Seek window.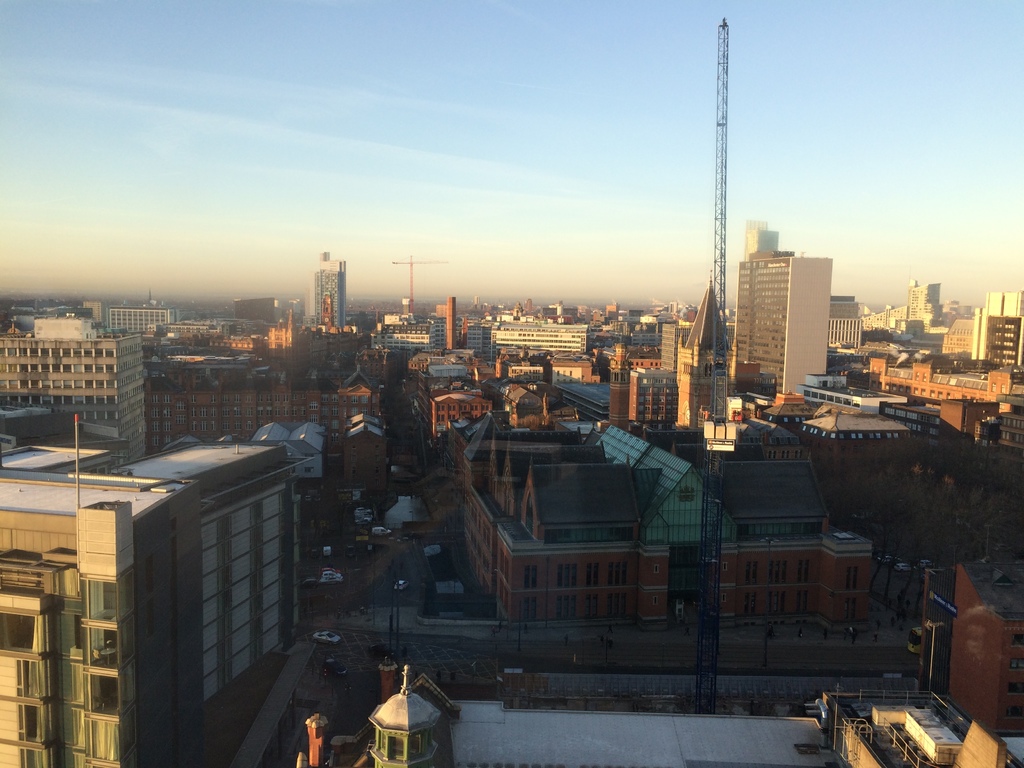
l=522, t=598, r=535, b=620.
